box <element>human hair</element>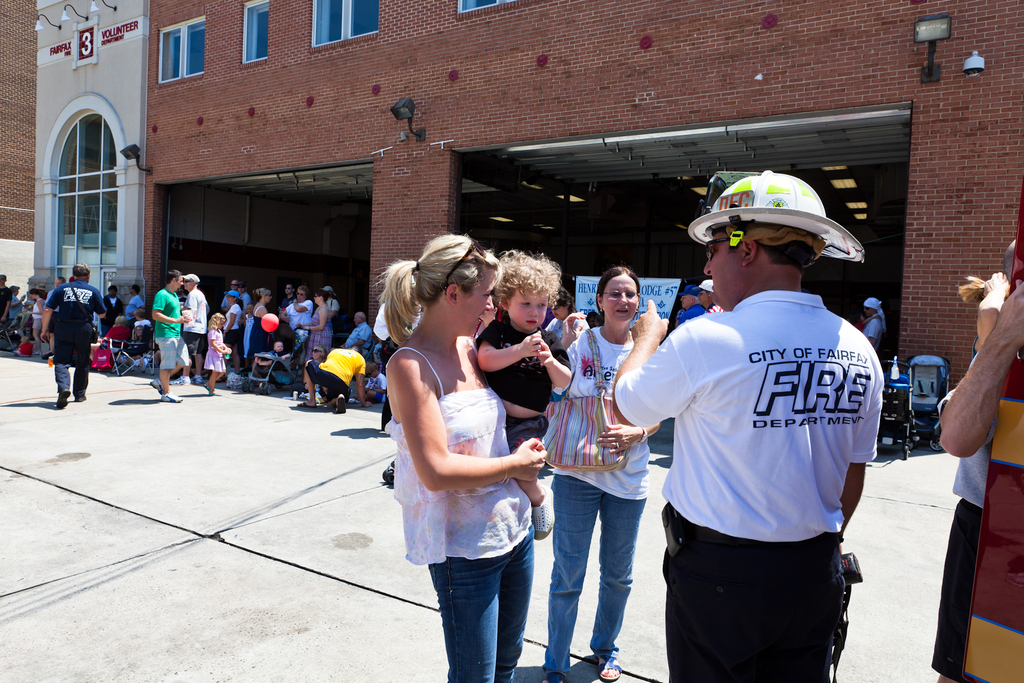
<box>285,282,294,293</box>
